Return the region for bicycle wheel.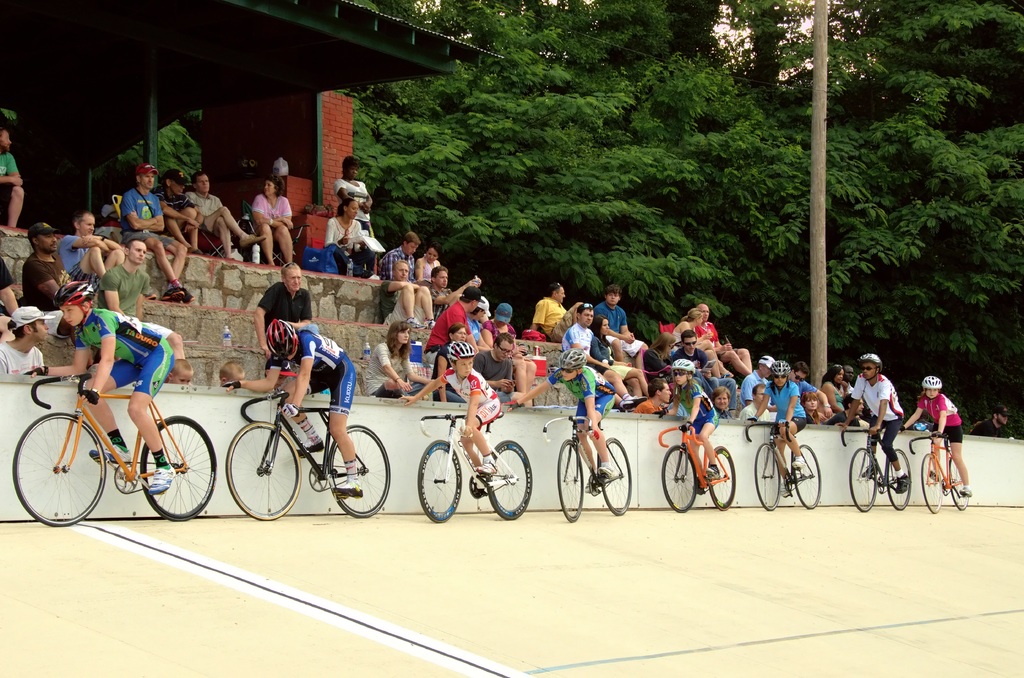
select_region(556, 437, 583, 521).
